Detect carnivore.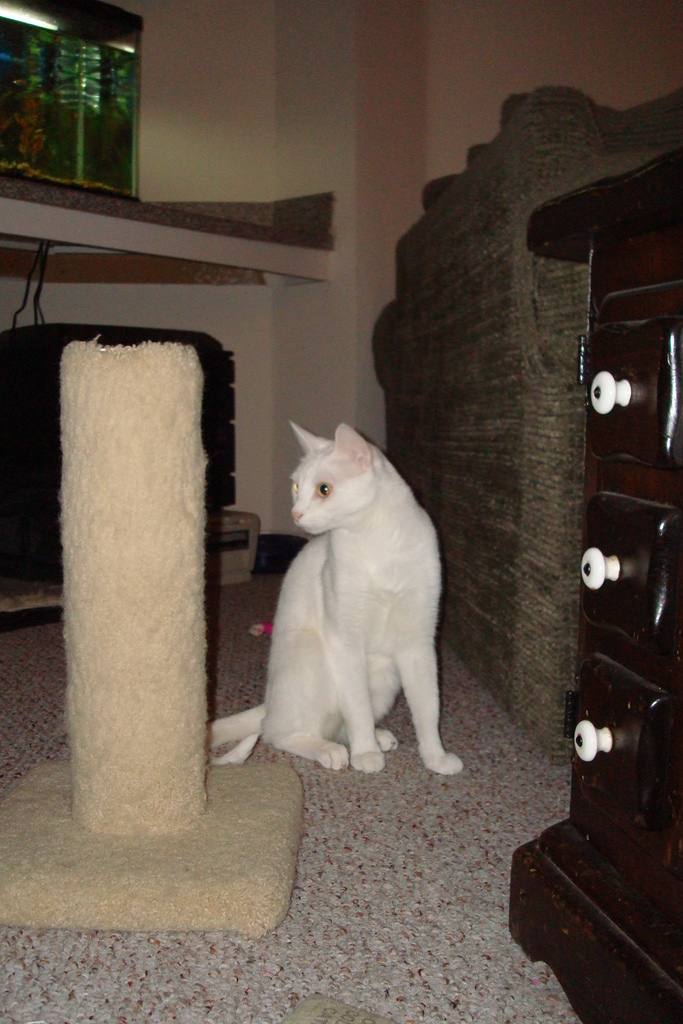
Detected at left=227, top=423, right=451, bottom=780.
